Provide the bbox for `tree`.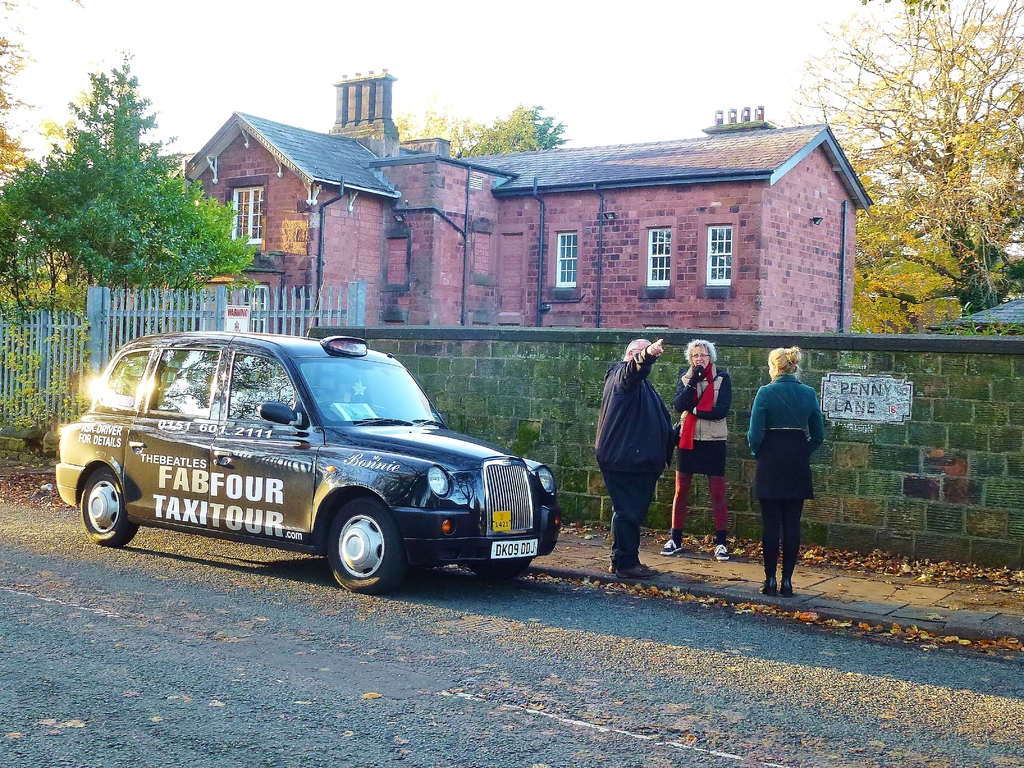
bbox=(0, 0, 95, 440).
